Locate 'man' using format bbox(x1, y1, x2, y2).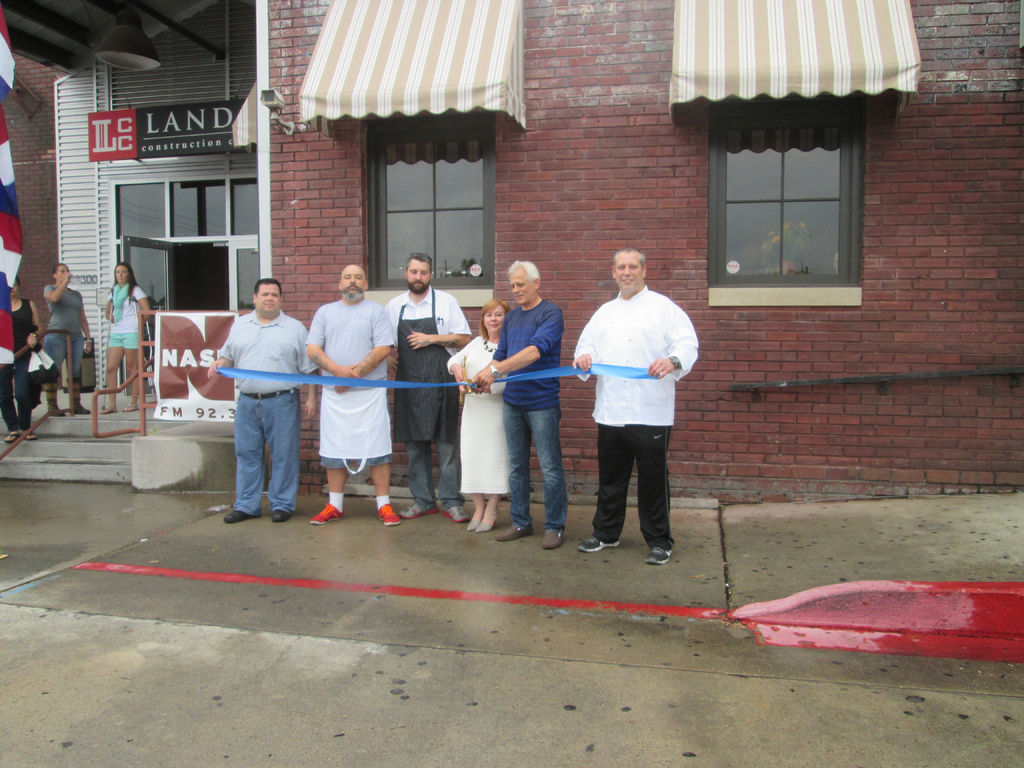
bbox(305, 264, 395, 528).
